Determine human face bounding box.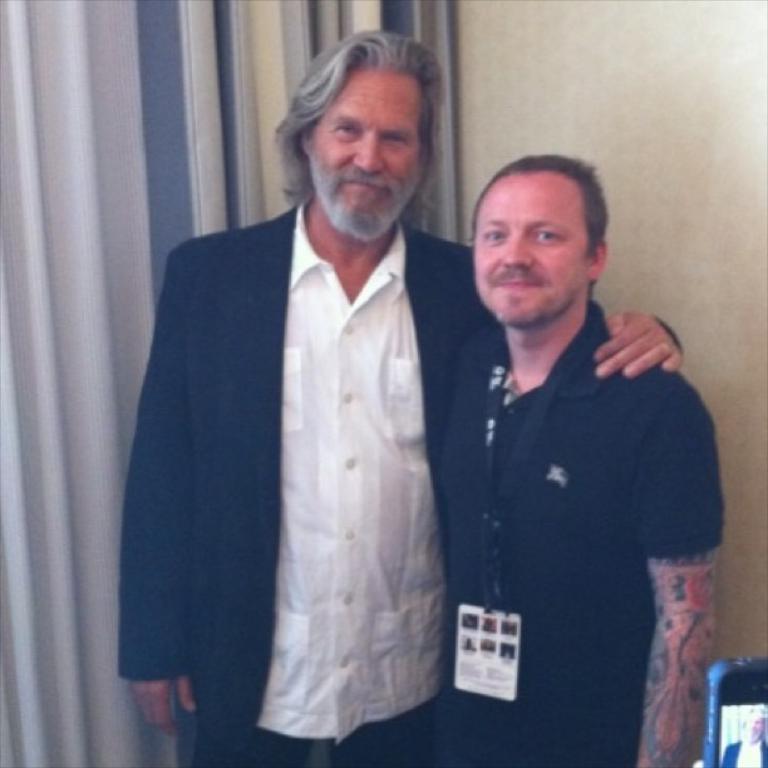
Determined: (left=468, top=176, right=589, bottom=324).
